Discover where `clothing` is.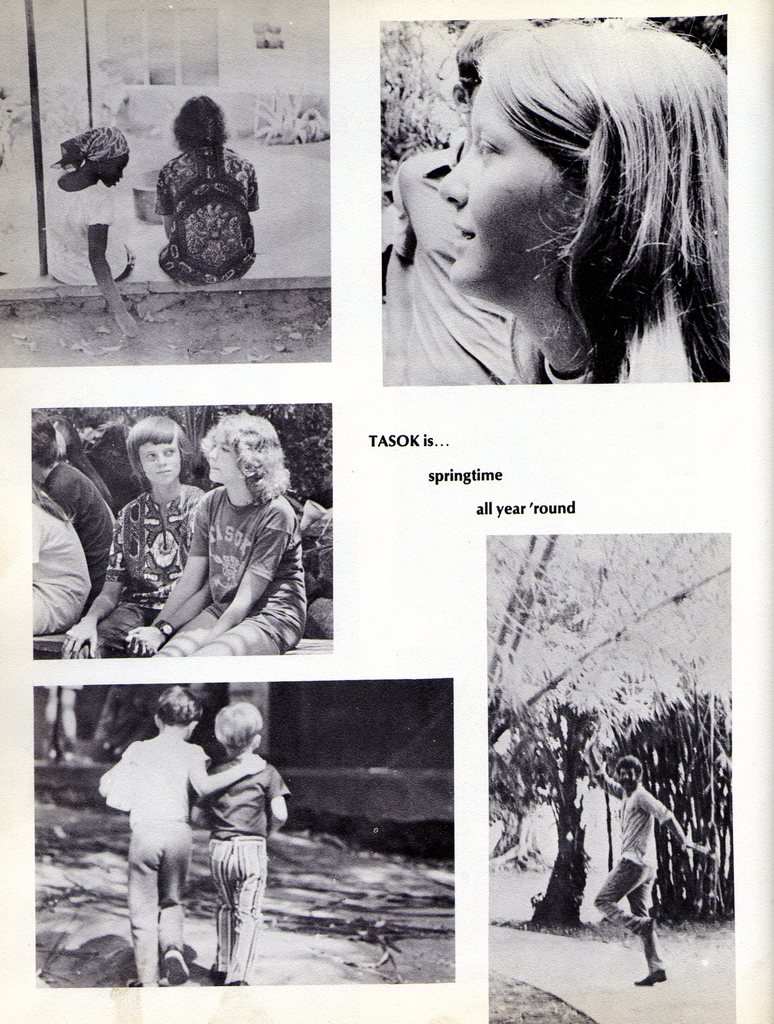
Discovered at x1=66, y1=487, x2=202, y2=664.
